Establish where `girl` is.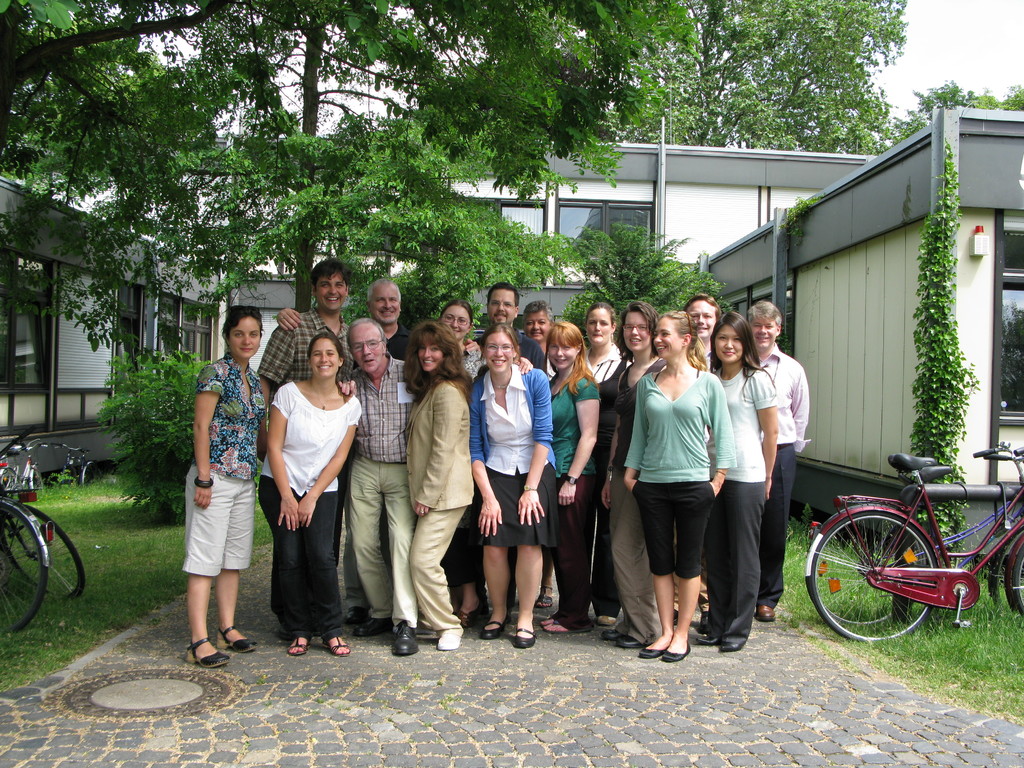
Established at (626, 314, 738, 661).
